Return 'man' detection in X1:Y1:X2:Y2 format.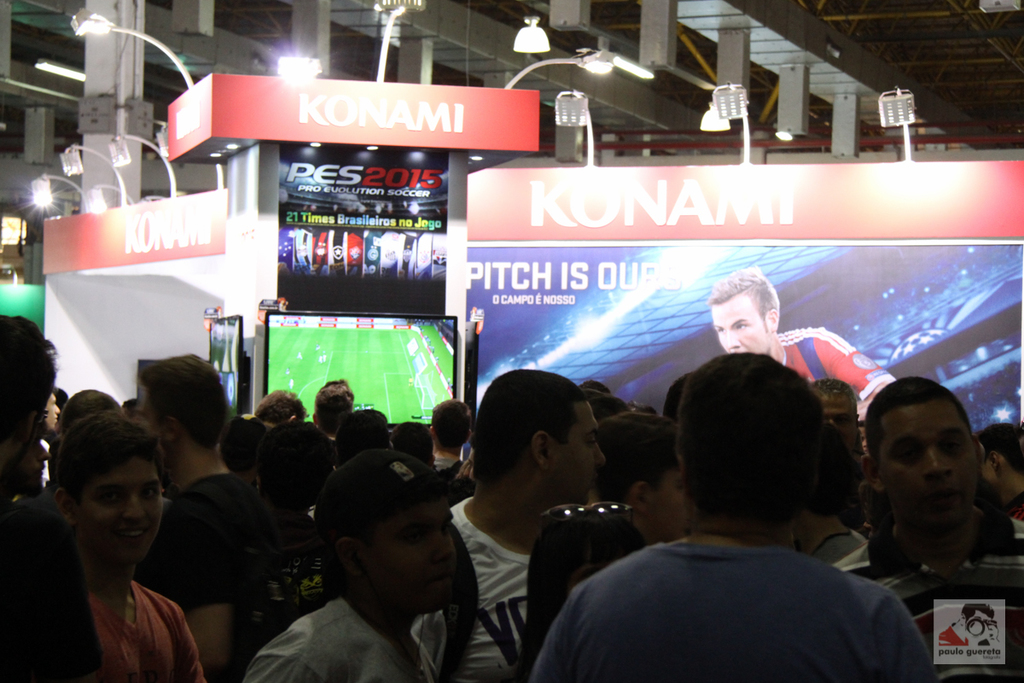
437:398:465:499.
